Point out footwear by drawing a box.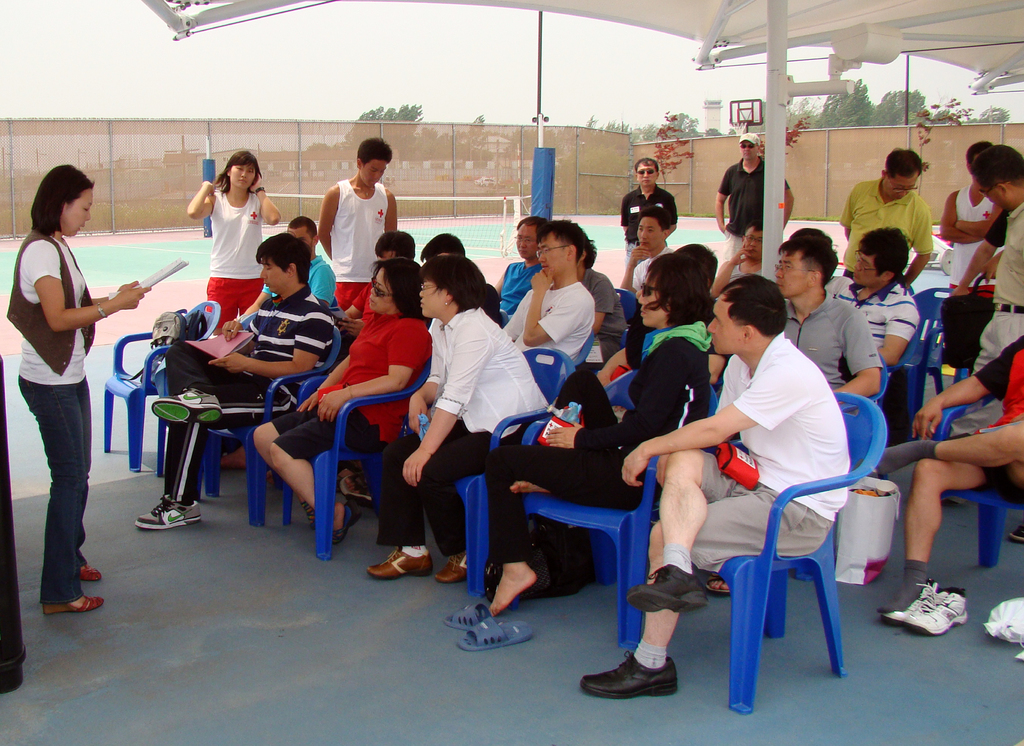
(453, 613, 532, 654).
